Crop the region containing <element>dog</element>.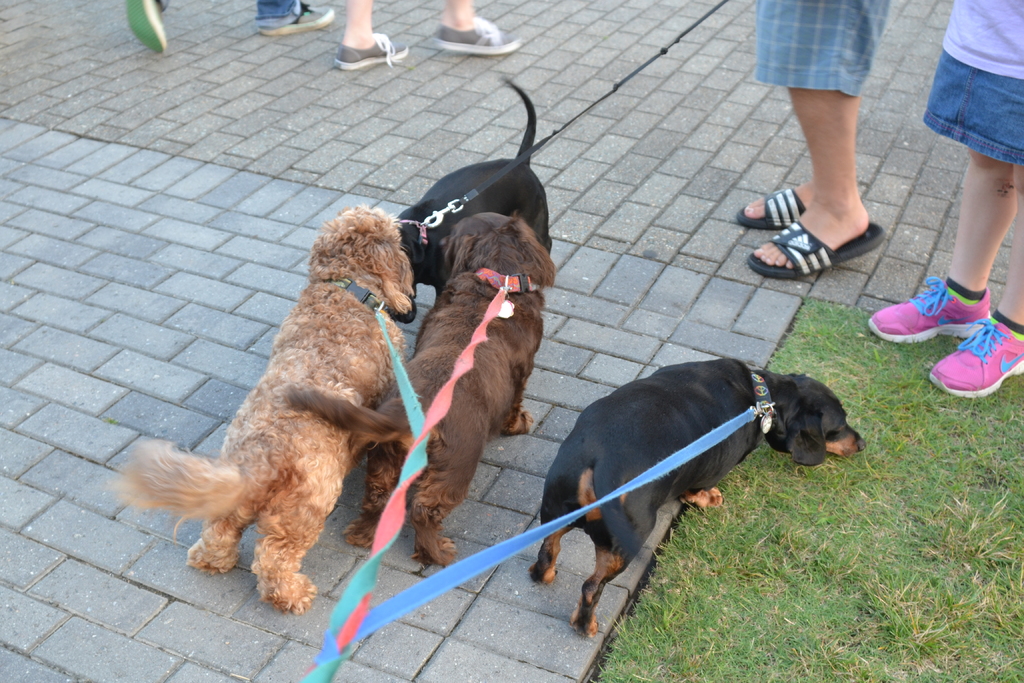
Crop region: bbox=[529, 358, 870, 638].
